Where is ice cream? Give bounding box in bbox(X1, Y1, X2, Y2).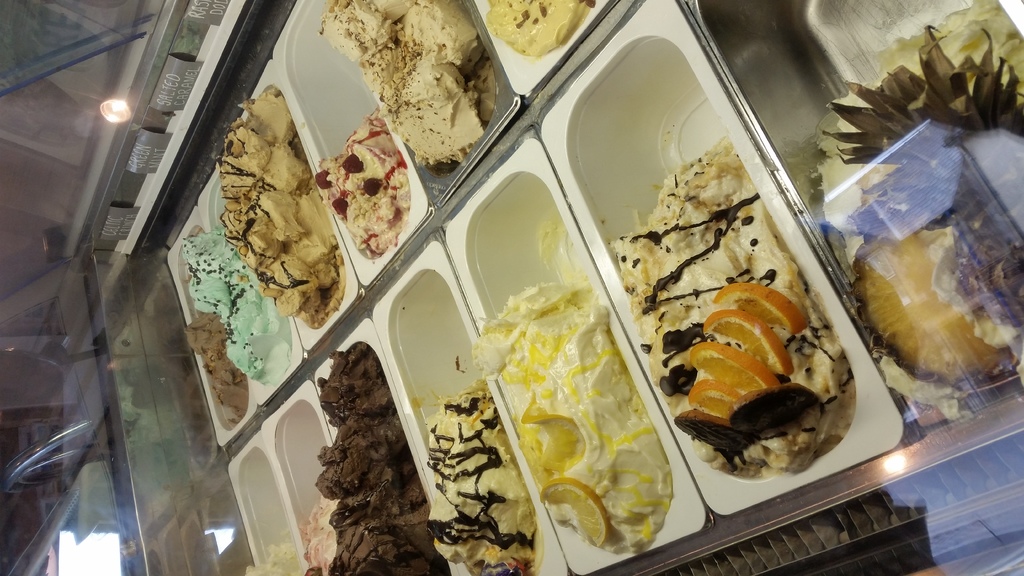
bbox(313, 127, 417, 269).
